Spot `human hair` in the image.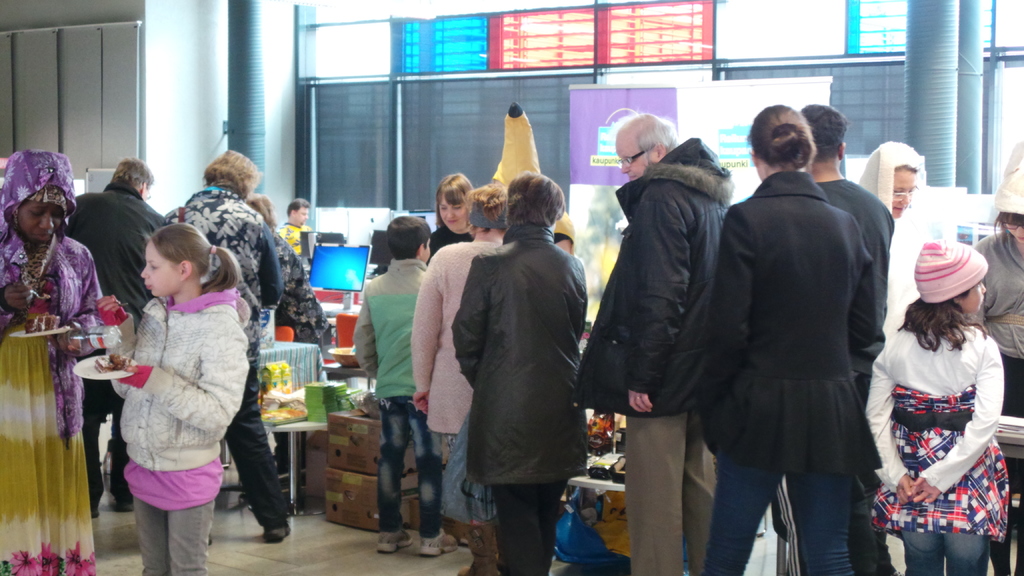
`human hair` found at bbox=[286, 196, 311, 219].
